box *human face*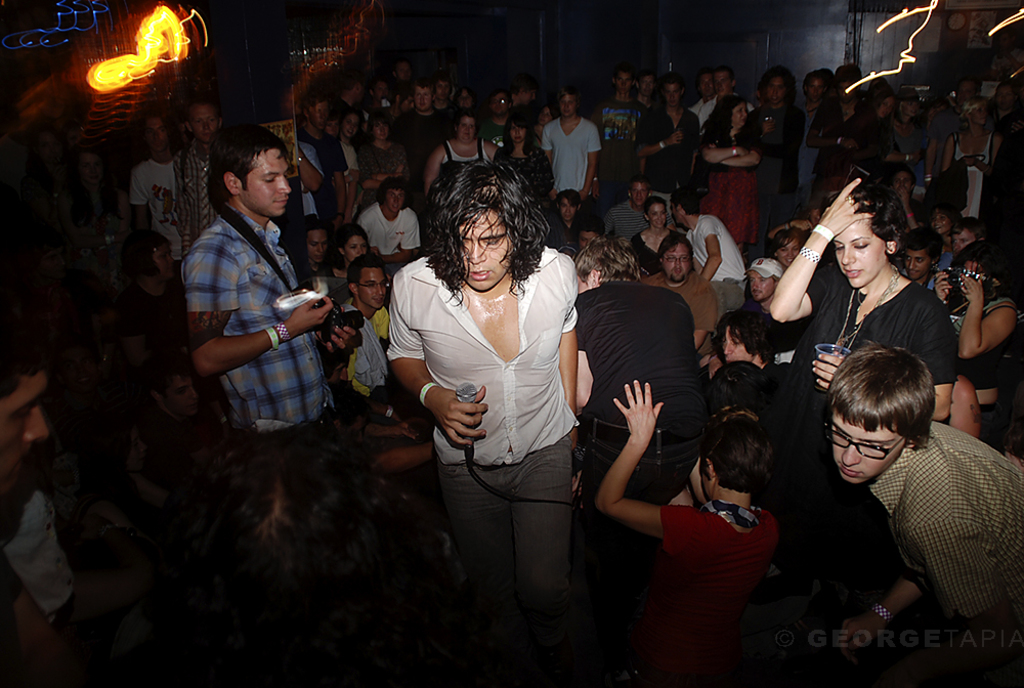
x1=739, y1=105, x2=746, y2=124
